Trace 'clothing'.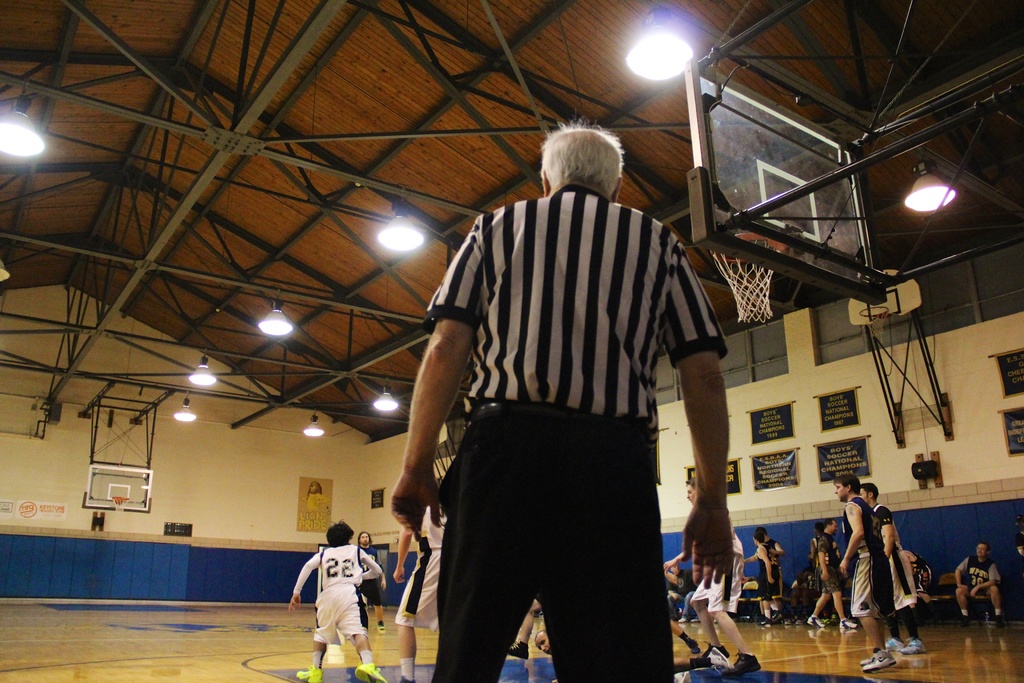
Traced to 699,531,732,607.
